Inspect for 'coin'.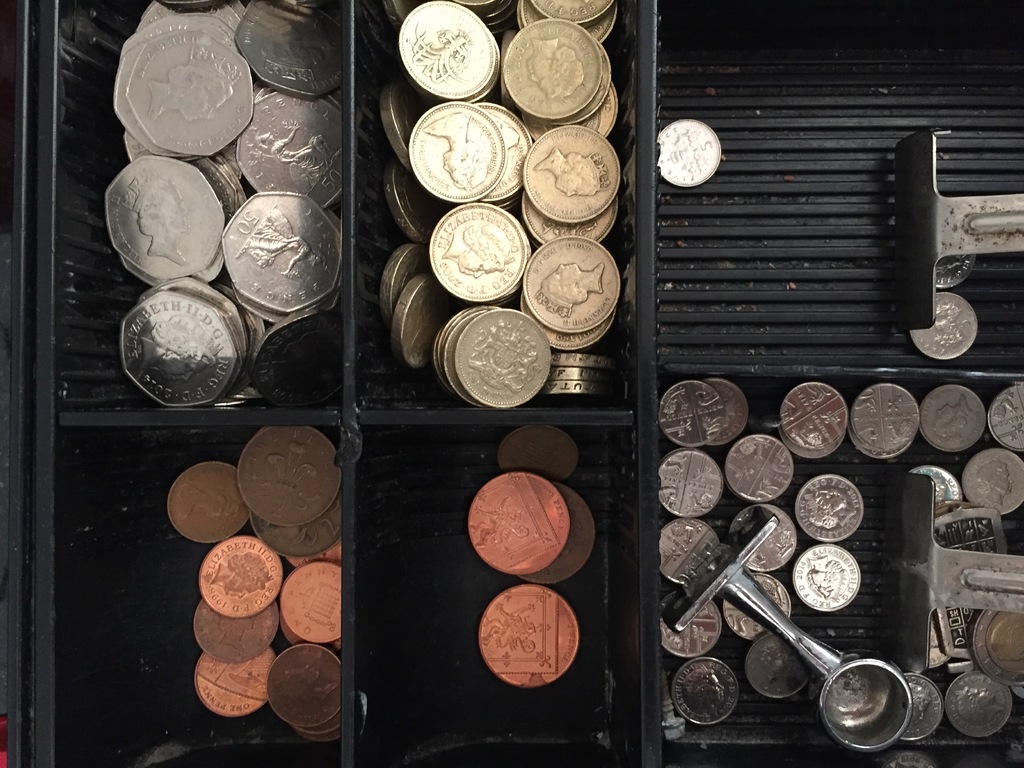
Inspection: (907,292,981,359).
